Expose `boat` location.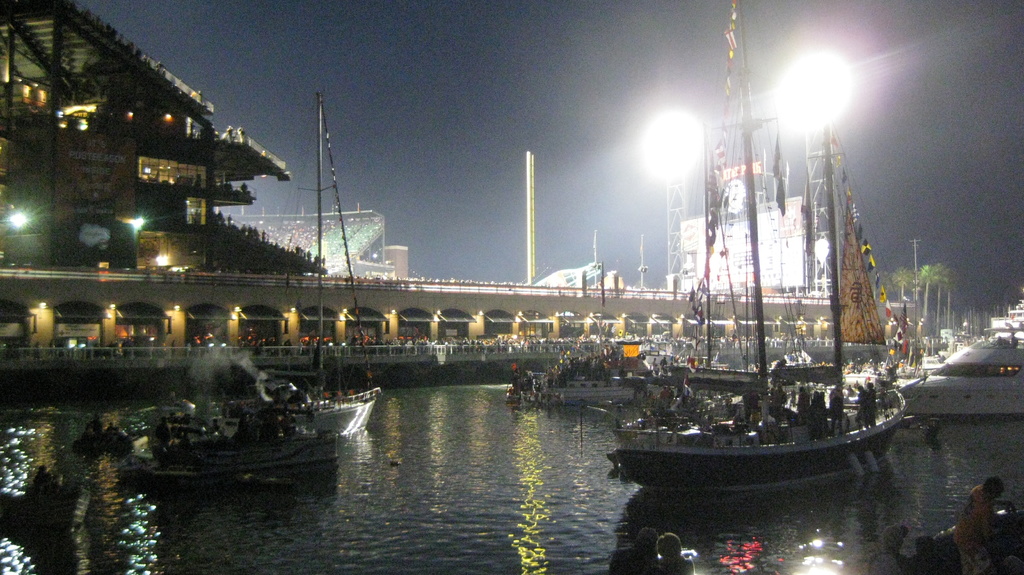
Exposed at (842, 368, 884, 382).
